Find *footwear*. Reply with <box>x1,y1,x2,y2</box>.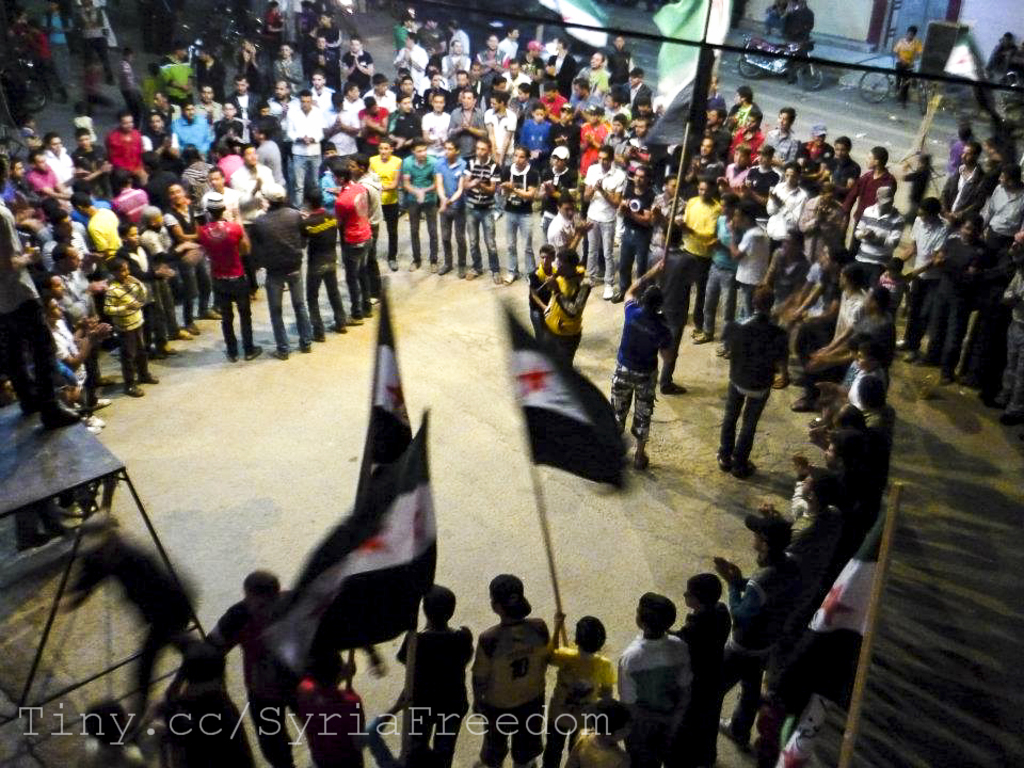
<box>202,309,220,320</box>.
